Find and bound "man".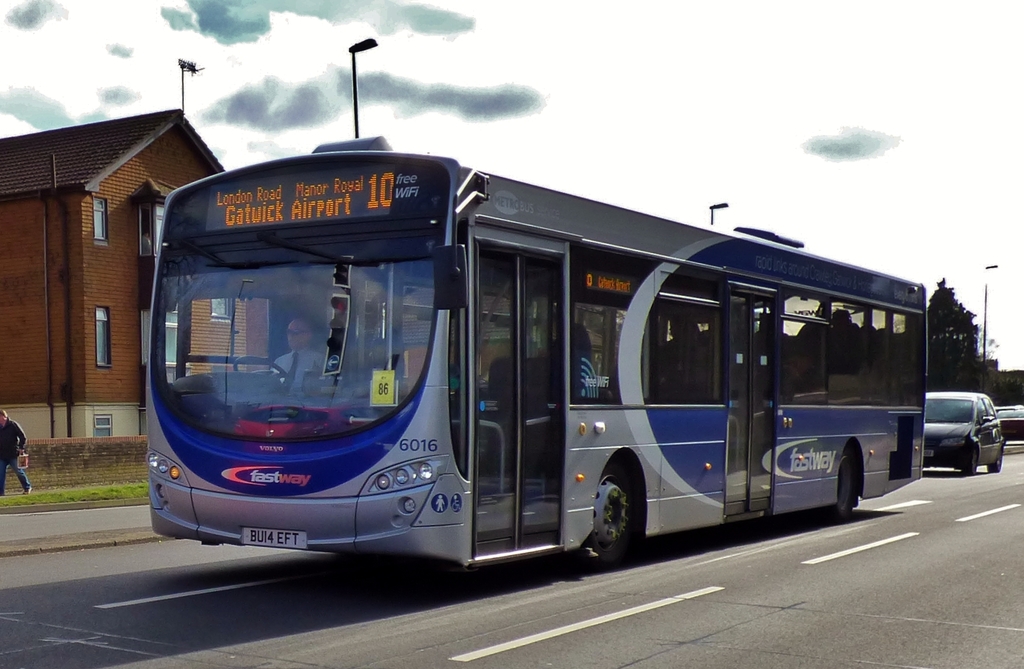
Bound: bbox=[273, 317, 333, 390].
